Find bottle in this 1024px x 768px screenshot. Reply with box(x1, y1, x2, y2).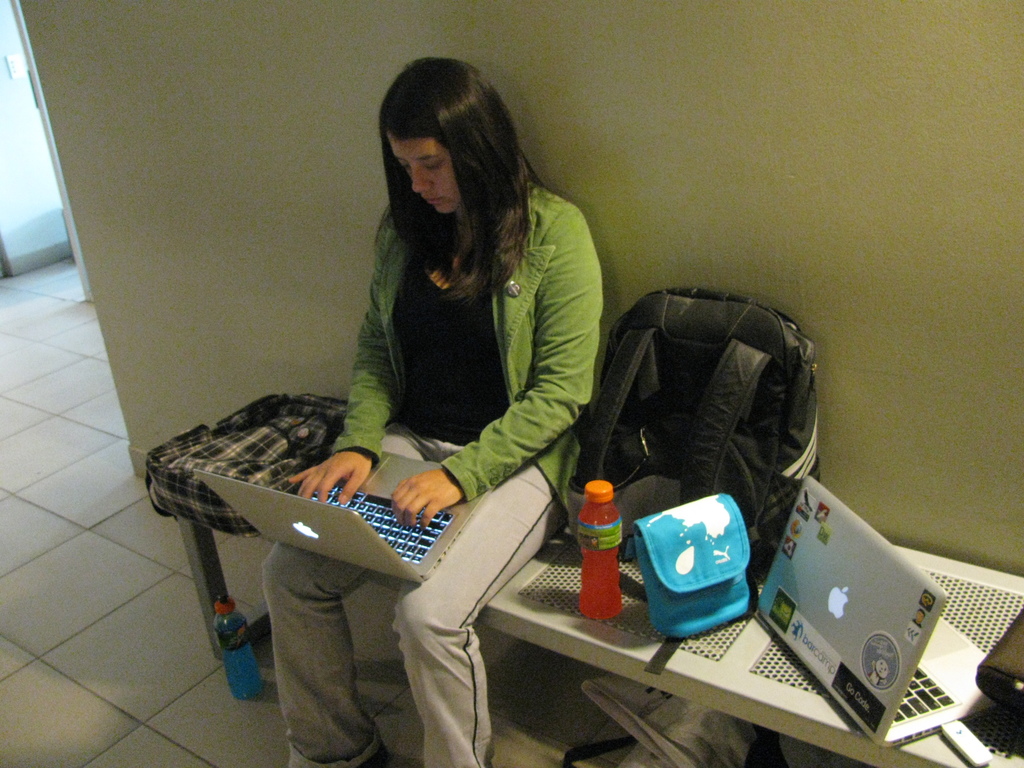
box(577, 473, 627, 628).
